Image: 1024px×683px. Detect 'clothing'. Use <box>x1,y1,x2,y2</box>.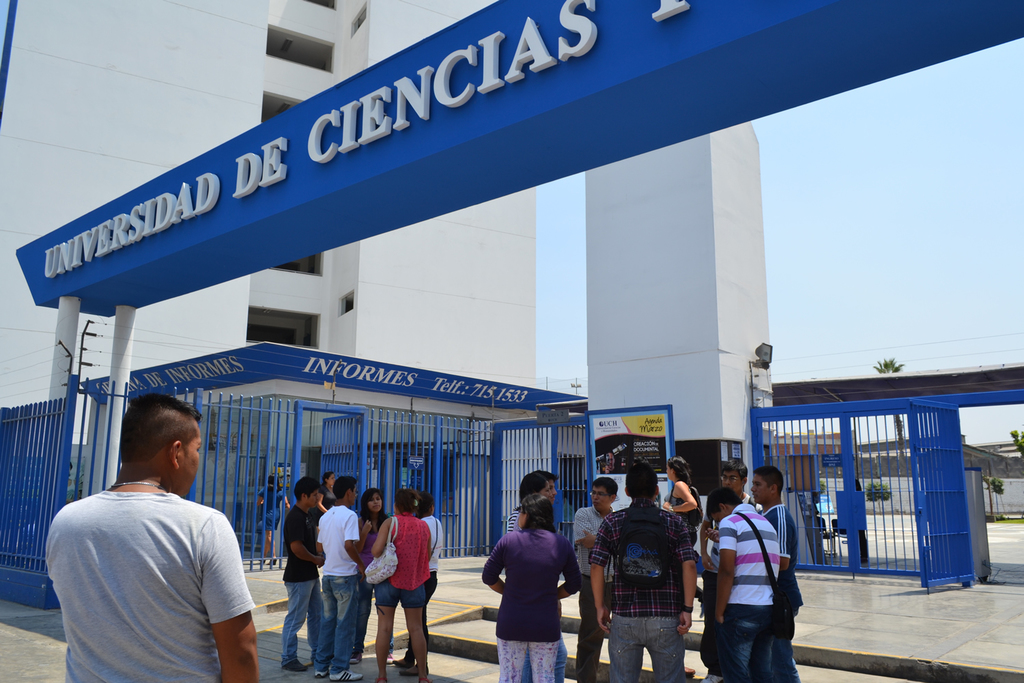
<box>505,510,567,682</box>.
